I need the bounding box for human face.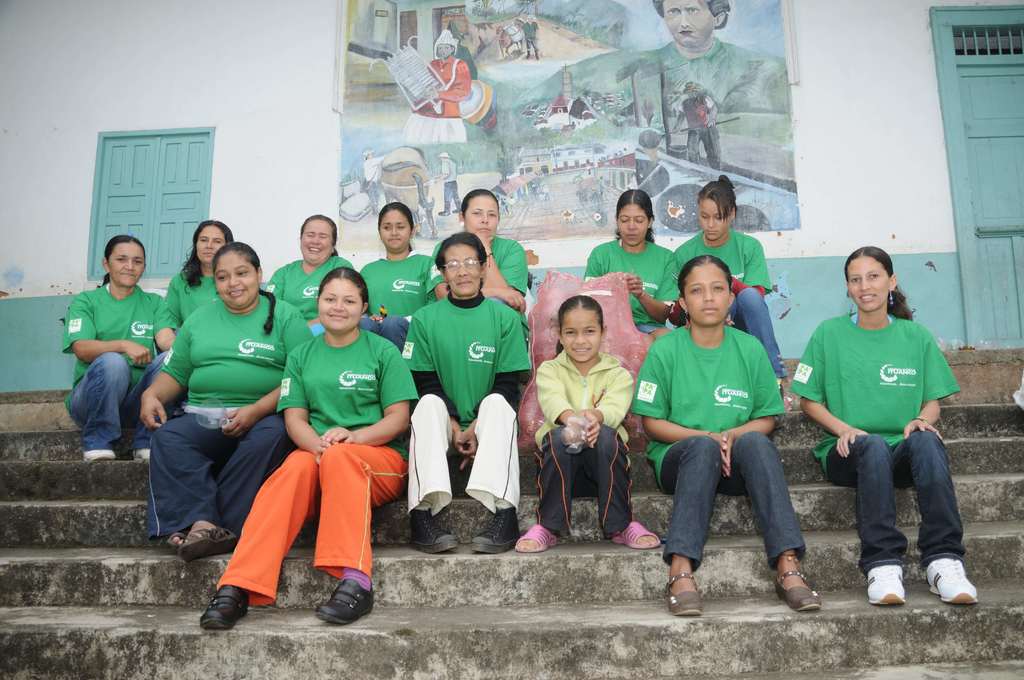
Here it is: detection(619, 199, 648, 247).
